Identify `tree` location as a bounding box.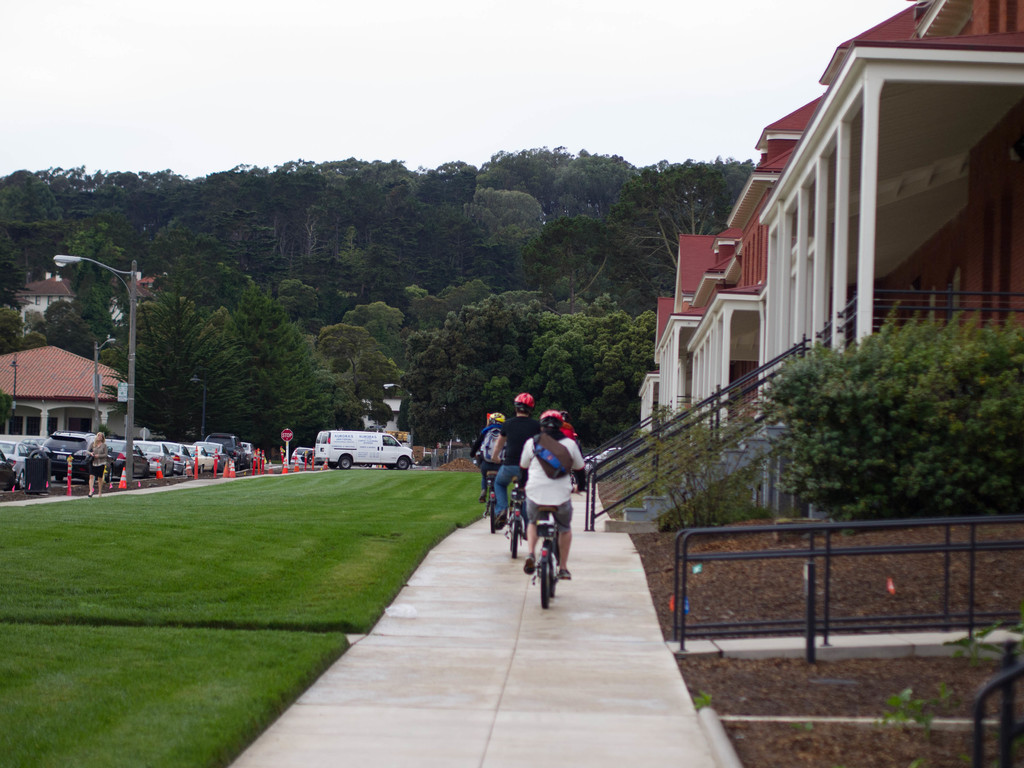
rect(467, 182, 540, 271).
